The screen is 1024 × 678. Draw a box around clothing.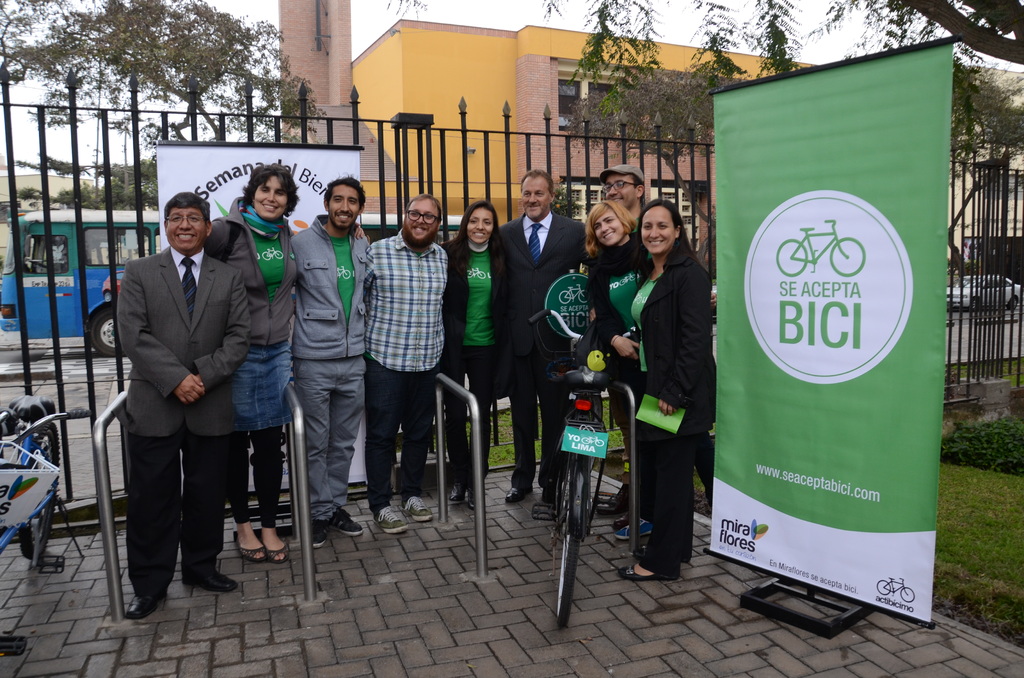
625,252,716,574.
